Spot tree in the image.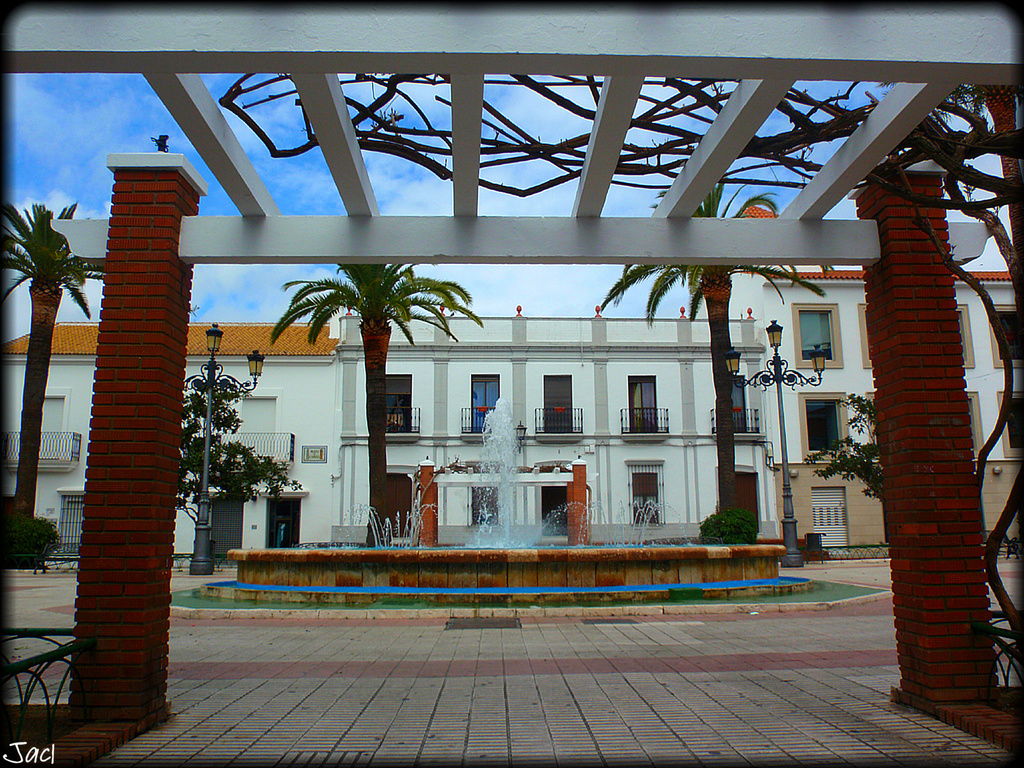
tree found at crop(267, 266, 486, 534).
